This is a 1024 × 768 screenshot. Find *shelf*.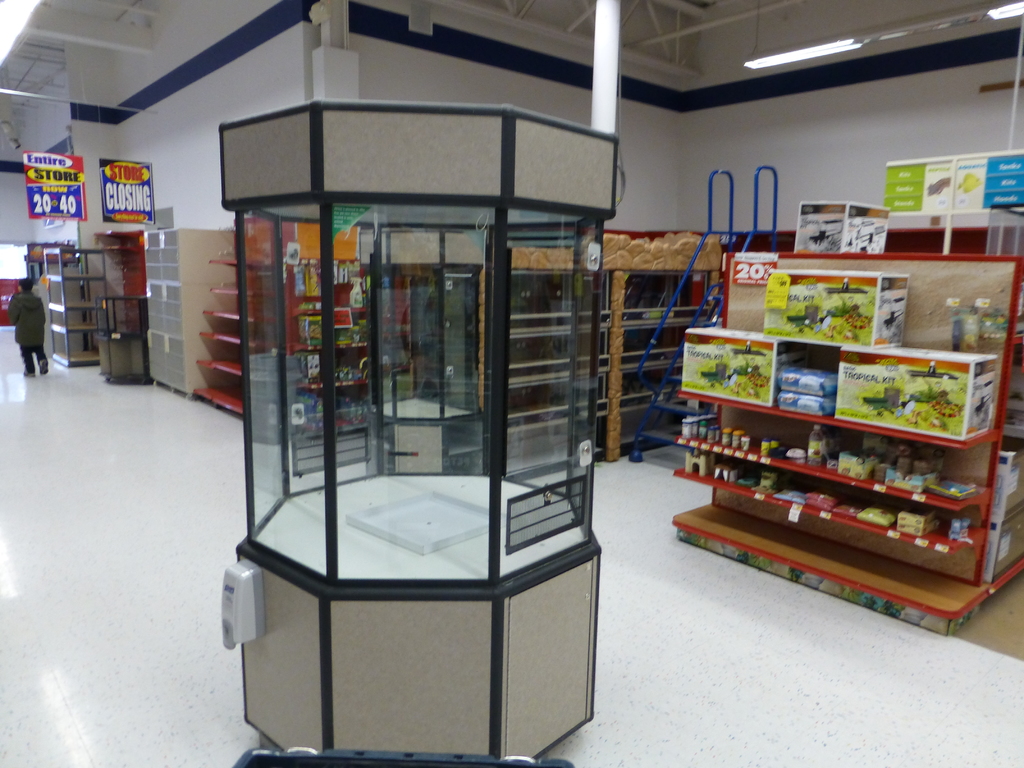
Bounding box: 80/225/150/378.
